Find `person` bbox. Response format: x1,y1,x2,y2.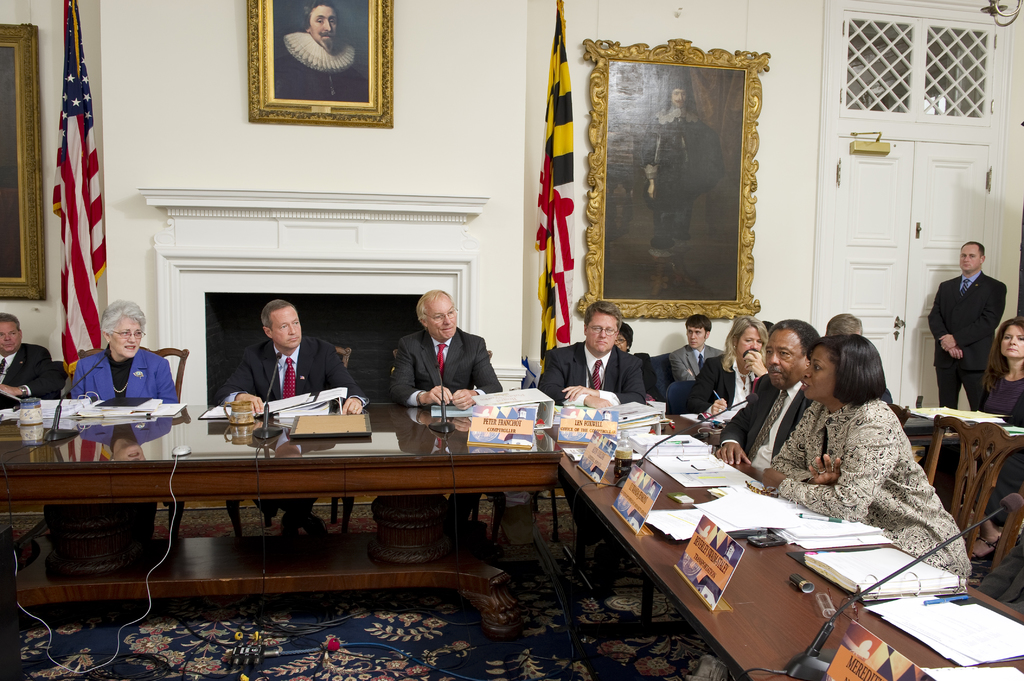
530,296,655,585.
